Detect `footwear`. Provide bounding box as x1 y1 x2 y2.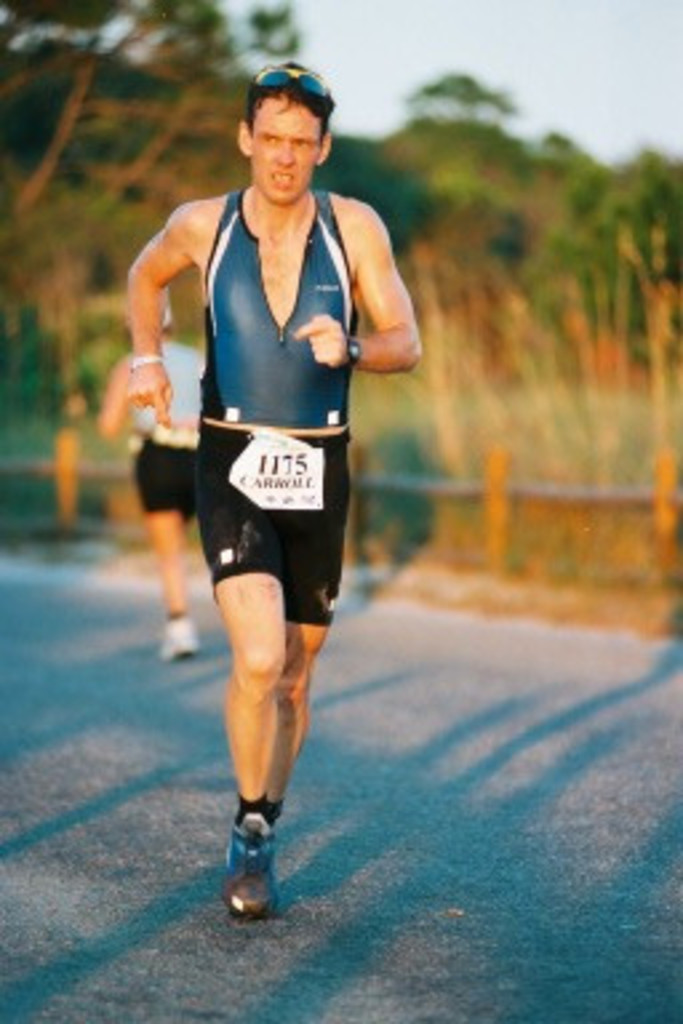
155 611 197 664.
